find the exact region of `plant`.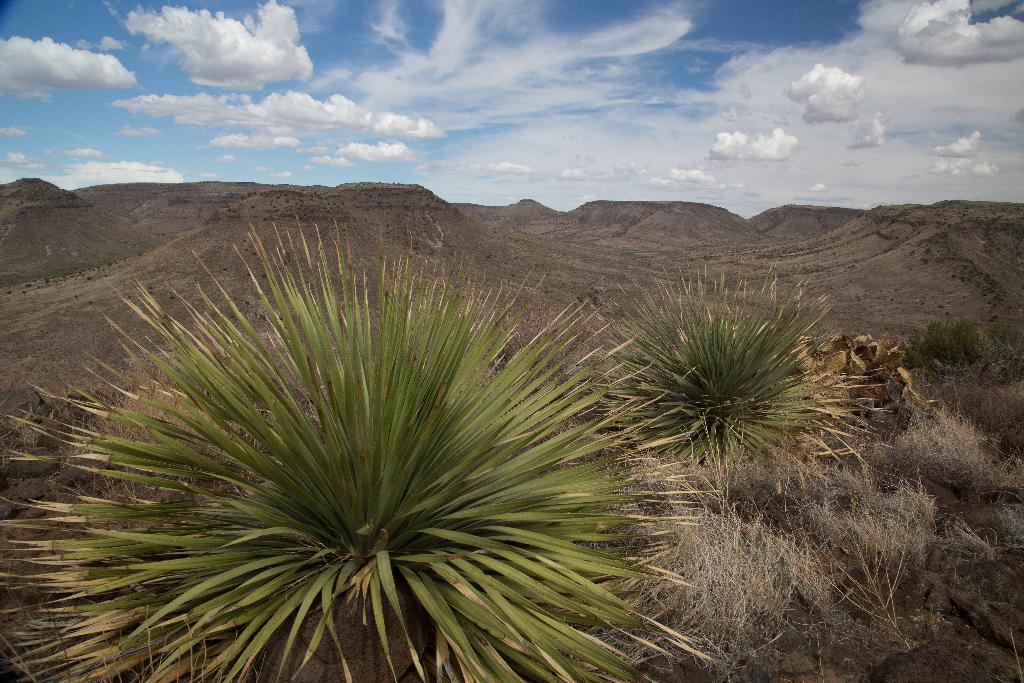
Exact region: <box>589,252,835,479</box>.
